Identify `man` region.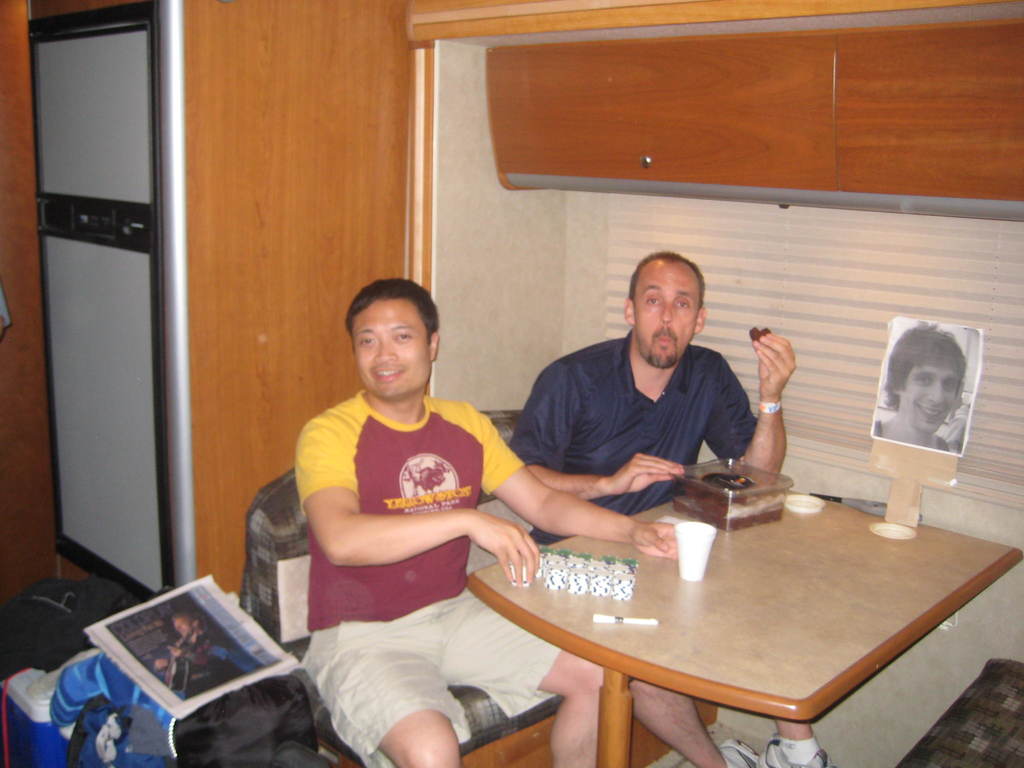
Region: [505, 264, 824, 501].
